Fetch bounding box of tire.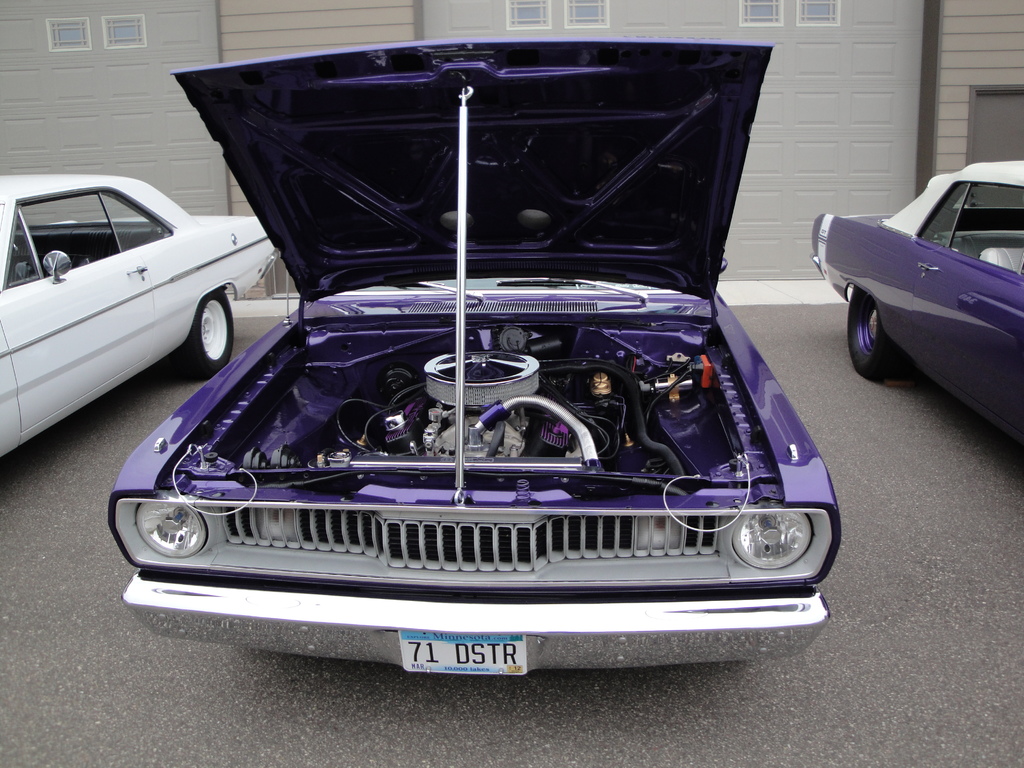
Bbox: bbox=(170, 292, 234, 380).
